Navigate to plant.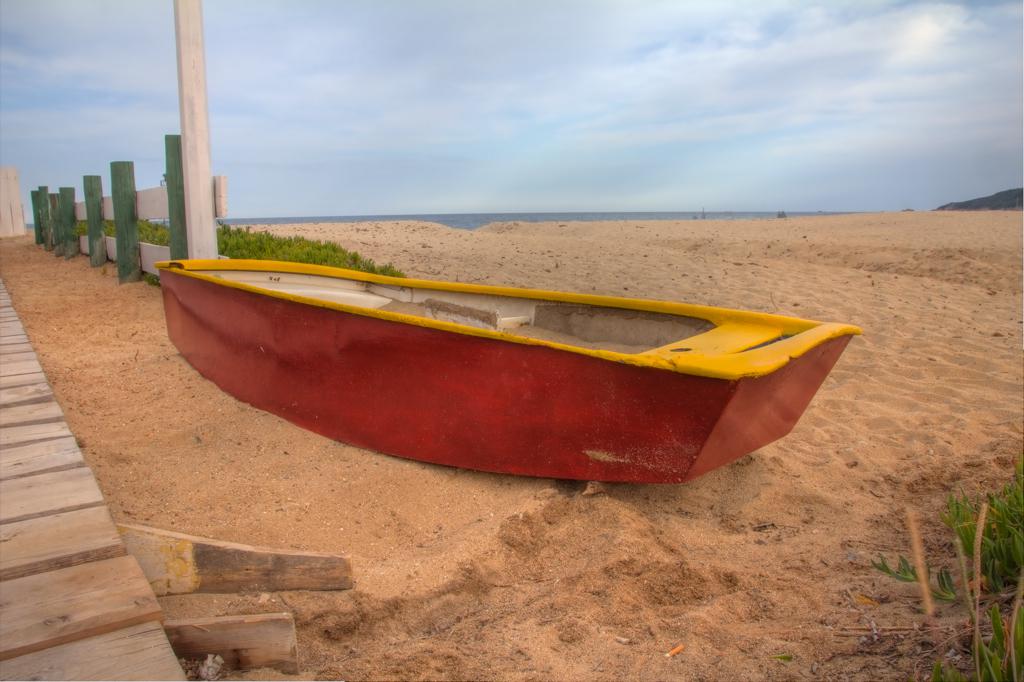
Navigation target: [135, 211, 183, 249].
